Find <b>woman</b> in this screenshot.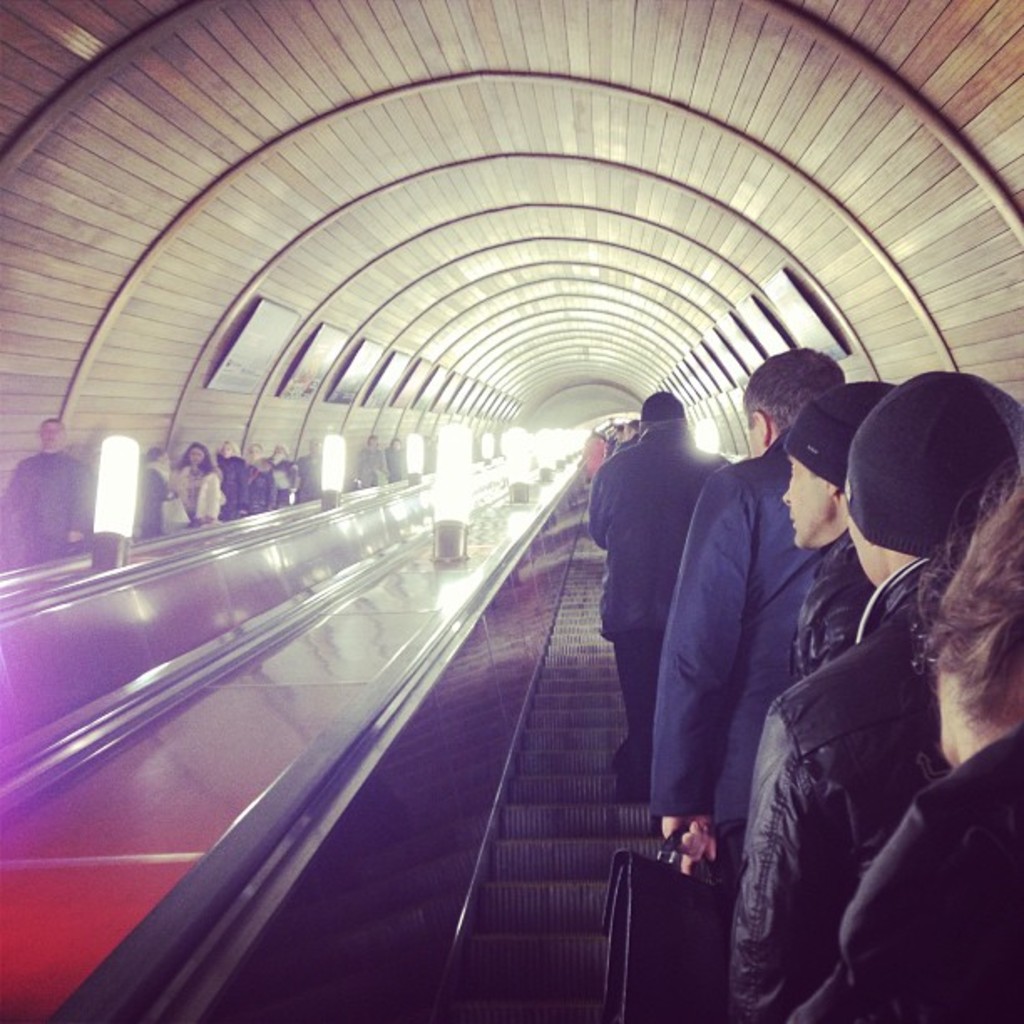
The bounding box for <b>woman</b> is (171,443,221,530).
